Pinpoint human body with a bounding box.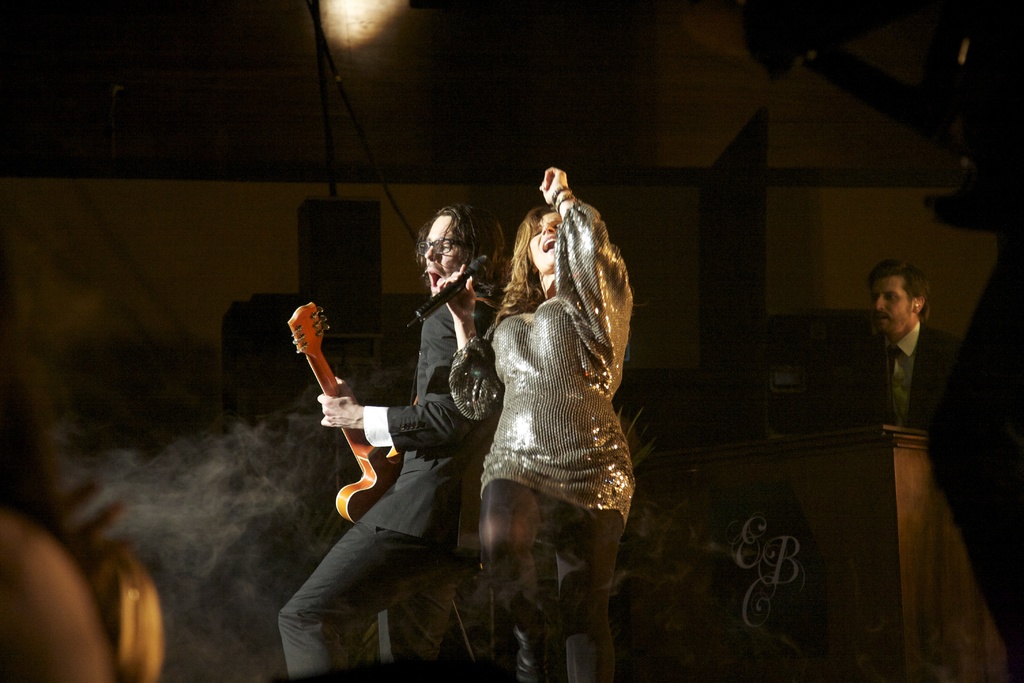
<bbox>0, 472, 141, 682</bbox>.
